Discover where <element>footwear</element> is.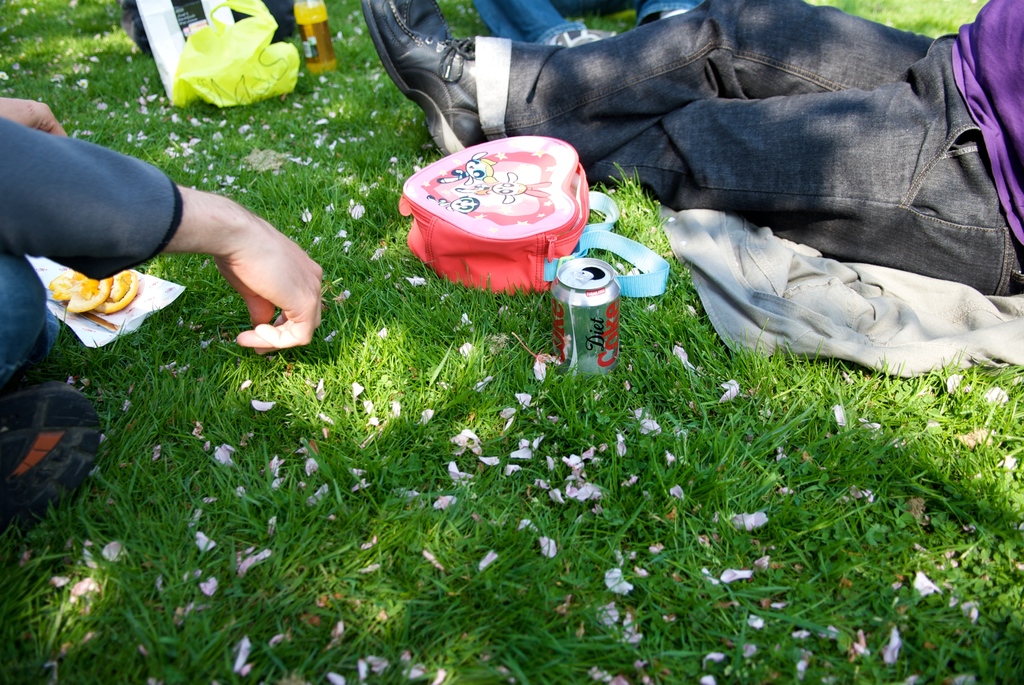
Discovered at [548, 31, 615, 48].
